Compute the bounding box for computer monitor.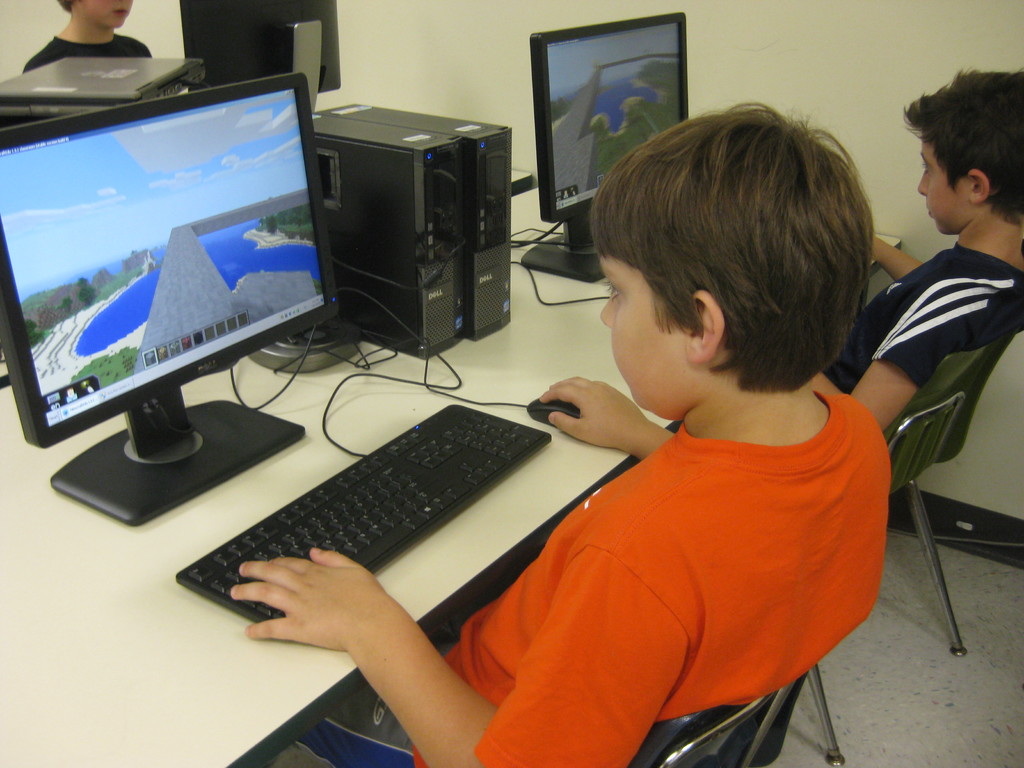
515:9:708:283.
